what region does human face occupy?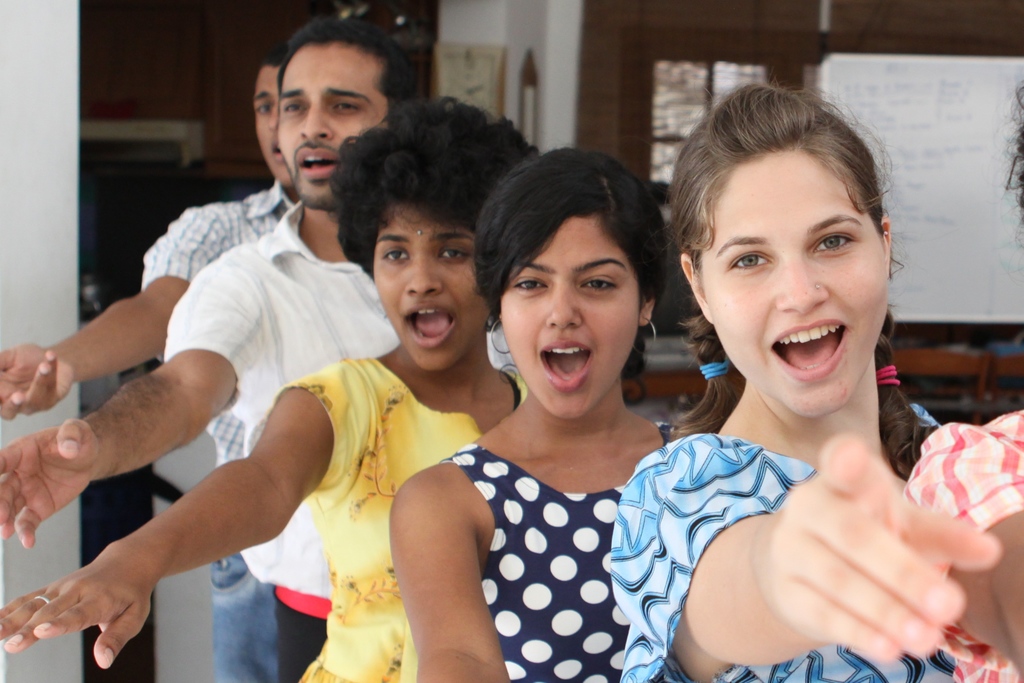
255:67:299:192.
